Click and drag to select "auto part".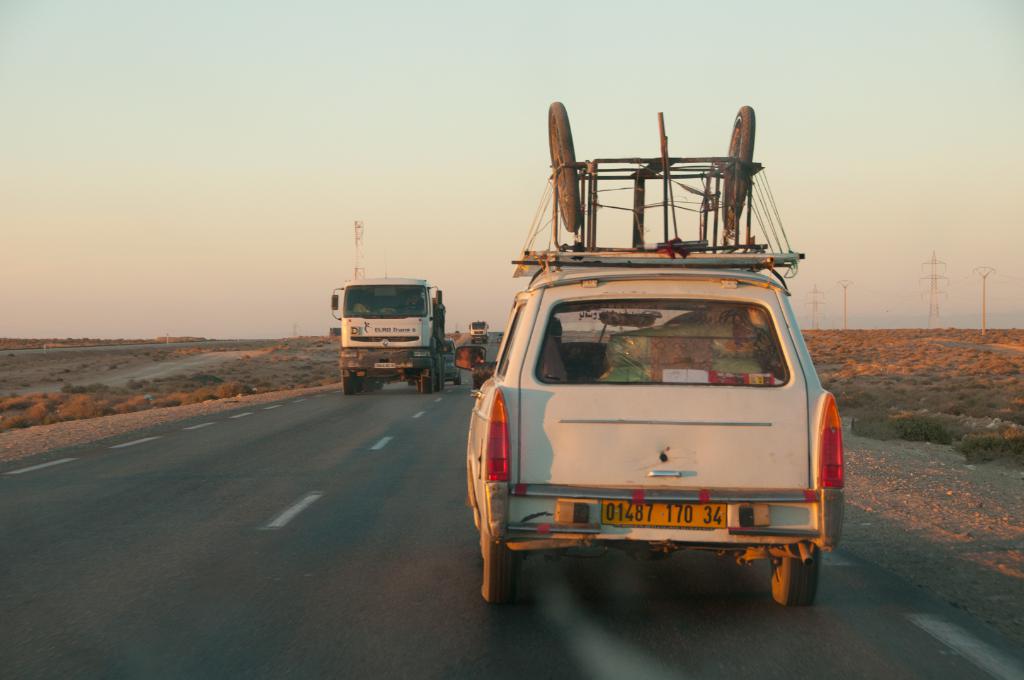
Selection: box=[451, 387, 496, 522].
